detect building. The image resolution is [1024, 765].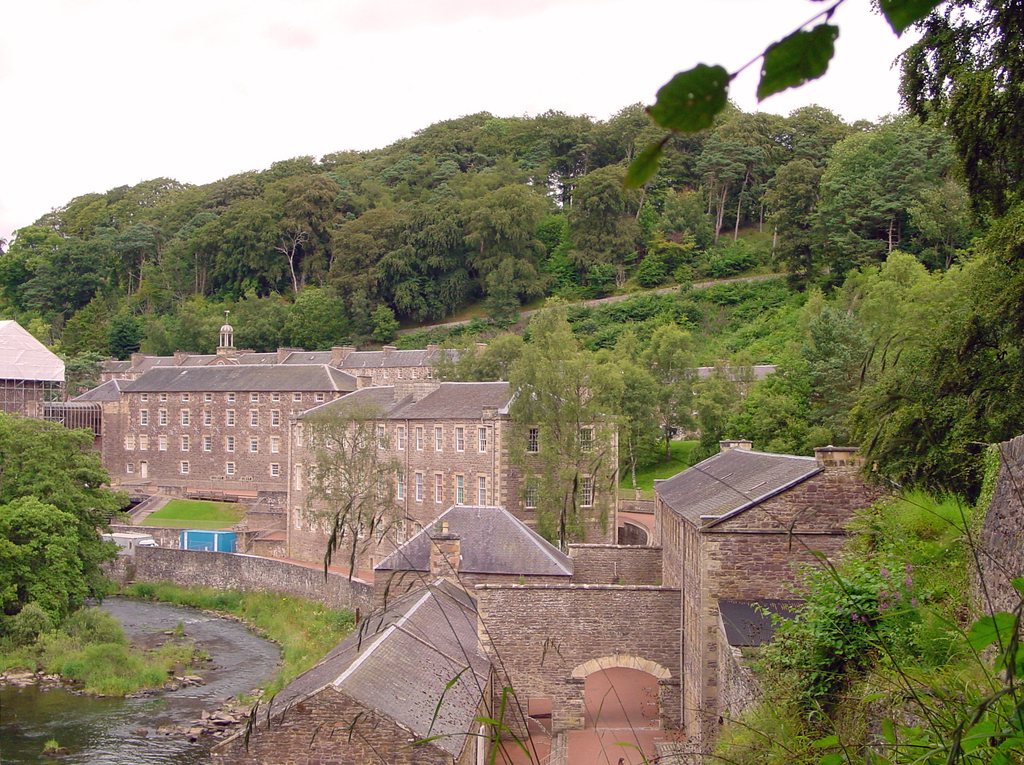
<bbox>287, 377, 621, 568</bbox>.
